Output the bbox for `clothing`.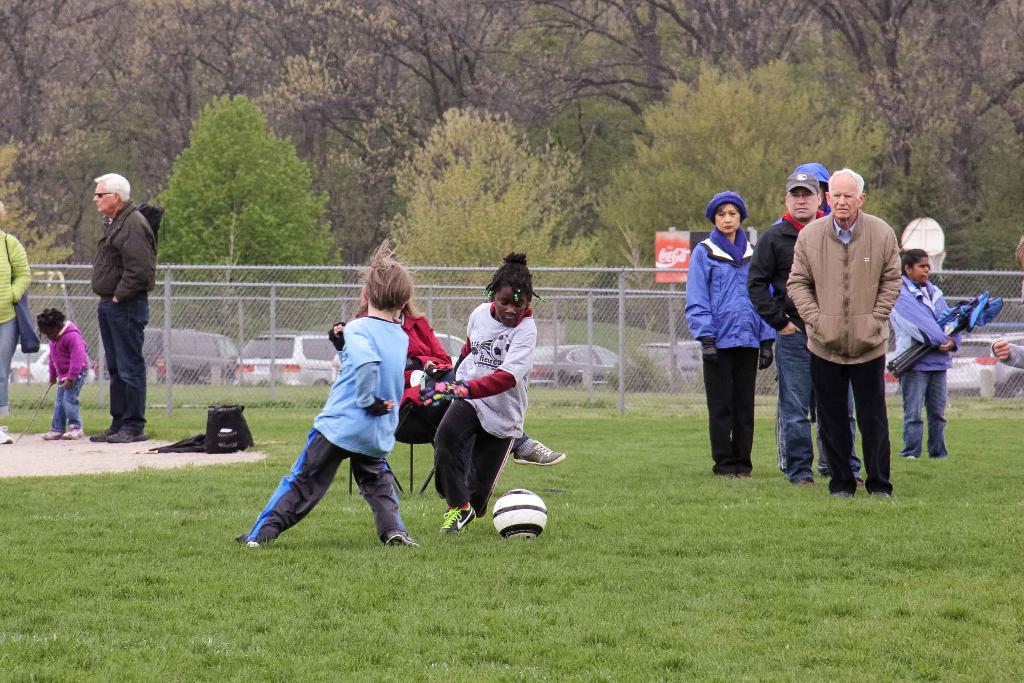
993:336:1023:374.
